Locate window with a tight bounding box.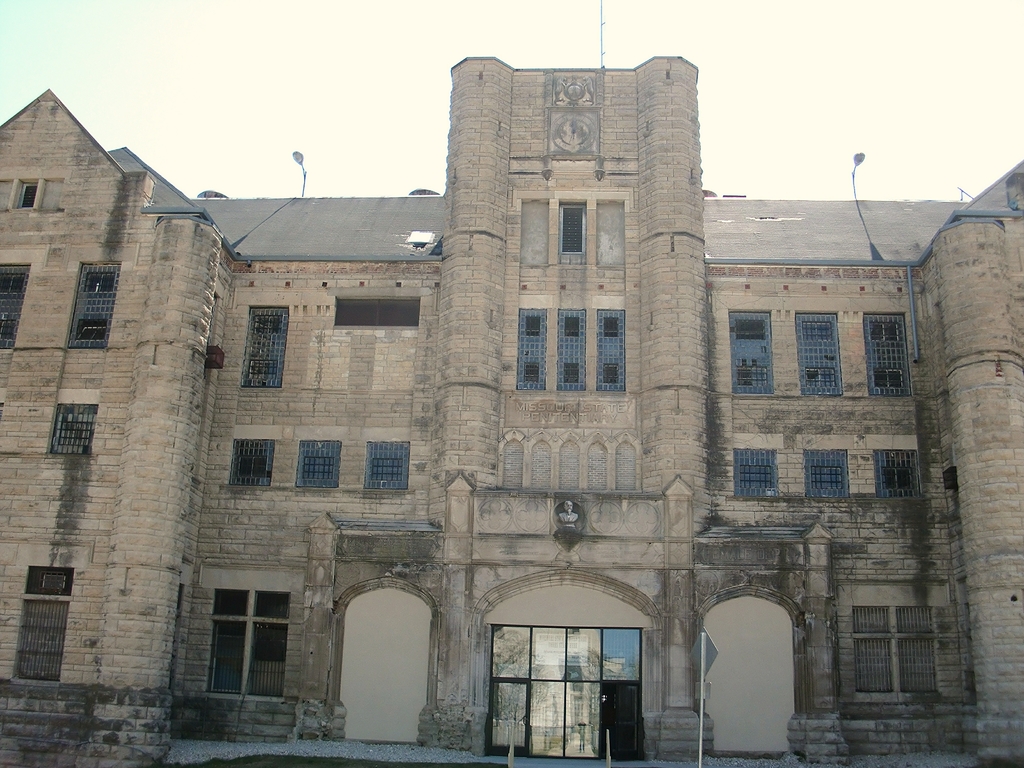
520/310/546/389.
